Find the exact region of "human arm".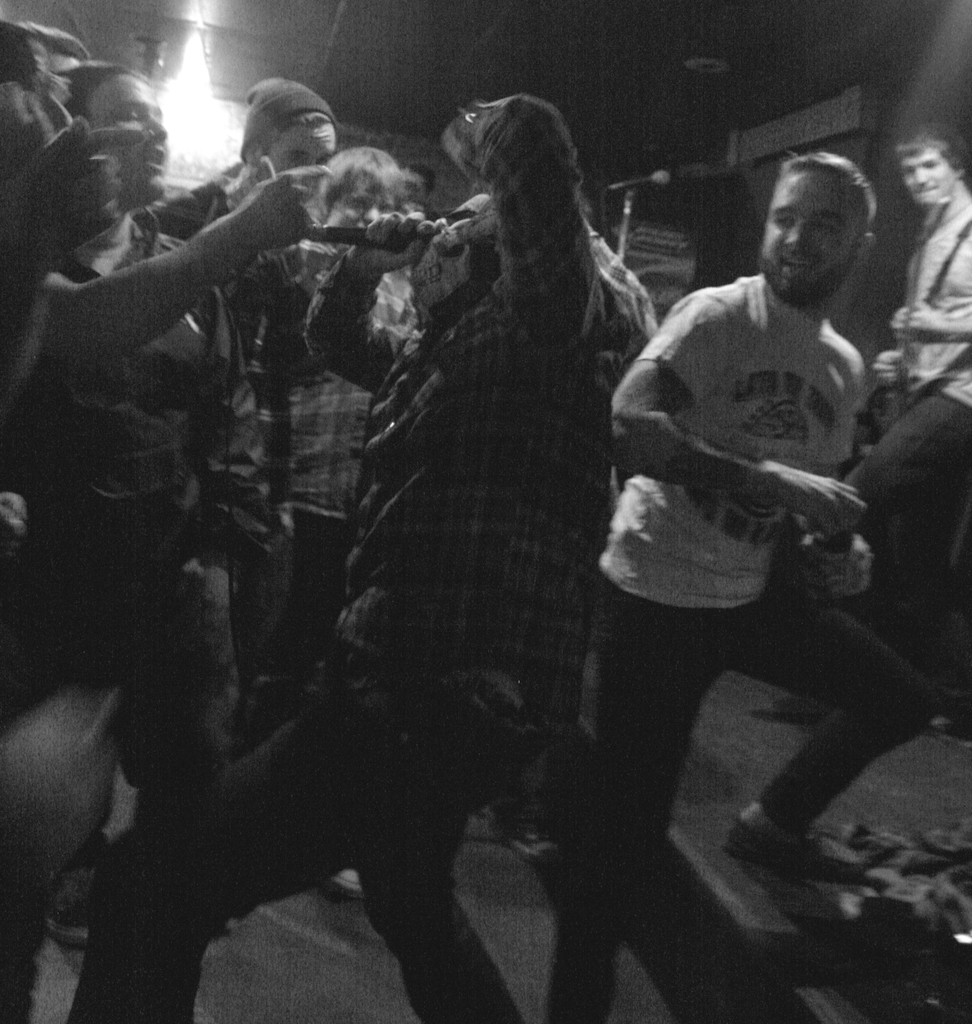
Exact region: 599,283,863,543.
